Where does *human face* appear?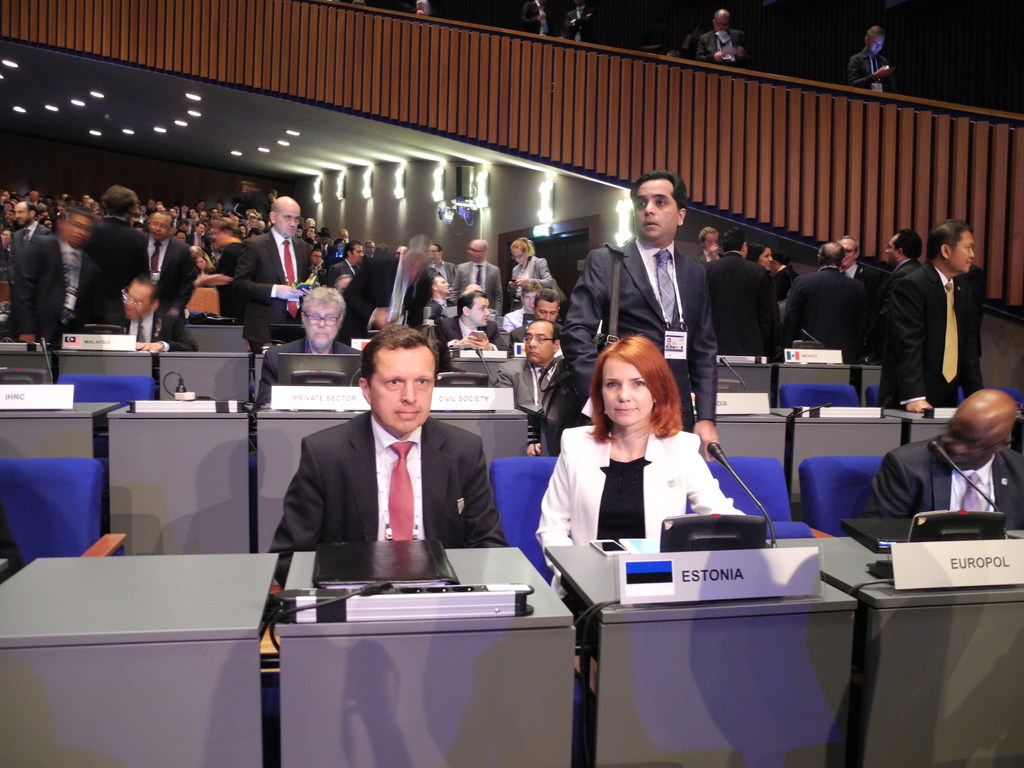
Appears at detection(303, 304, 340, 346).
